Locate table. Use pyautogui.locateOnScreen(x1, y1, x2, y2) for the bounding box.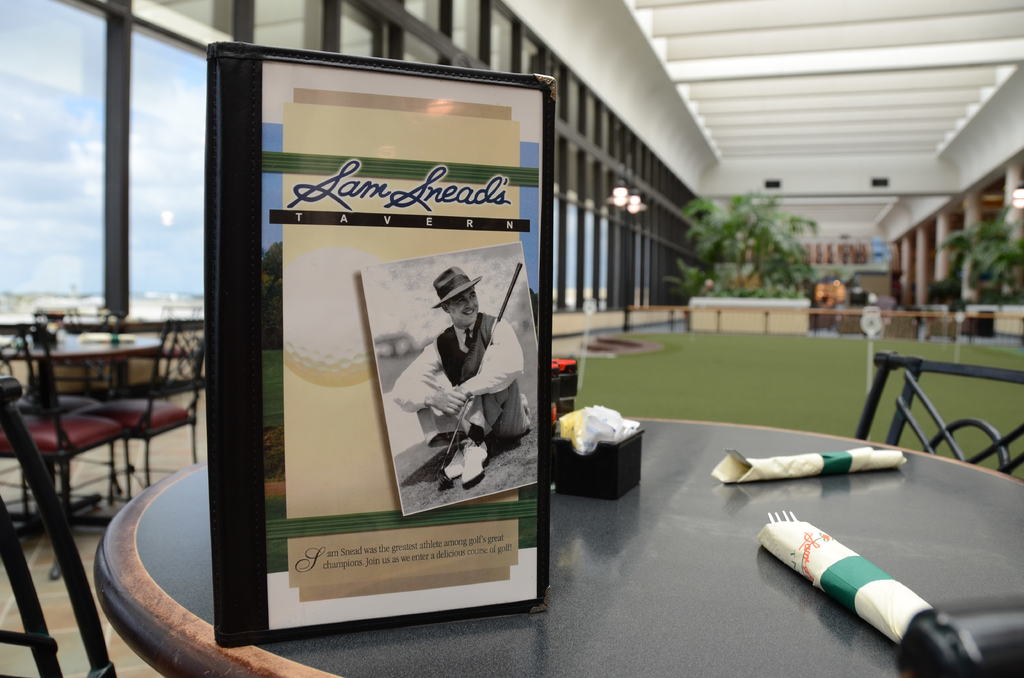
pyautogui.locateOnScreen(4, 333, 161, 549).
